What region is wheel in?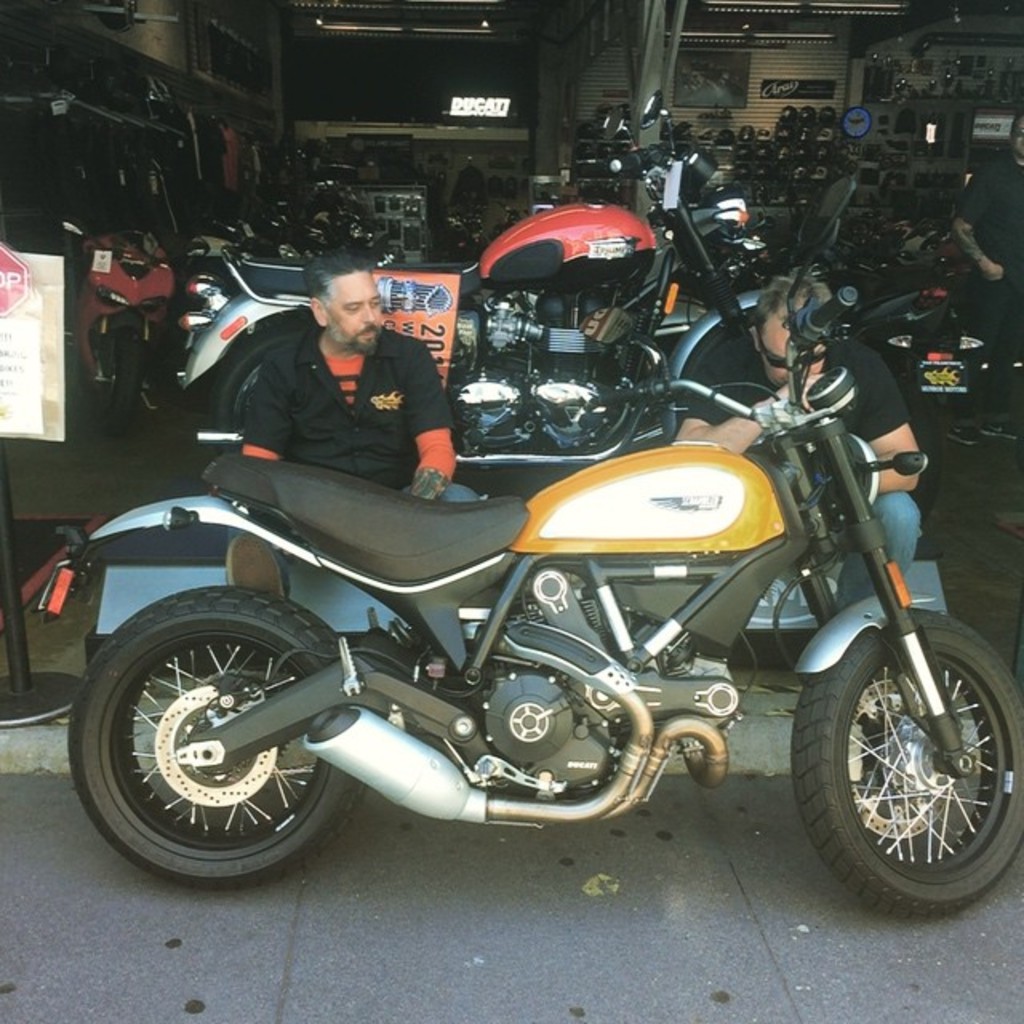
[left=211, top=328, right=310, bottom=453].
